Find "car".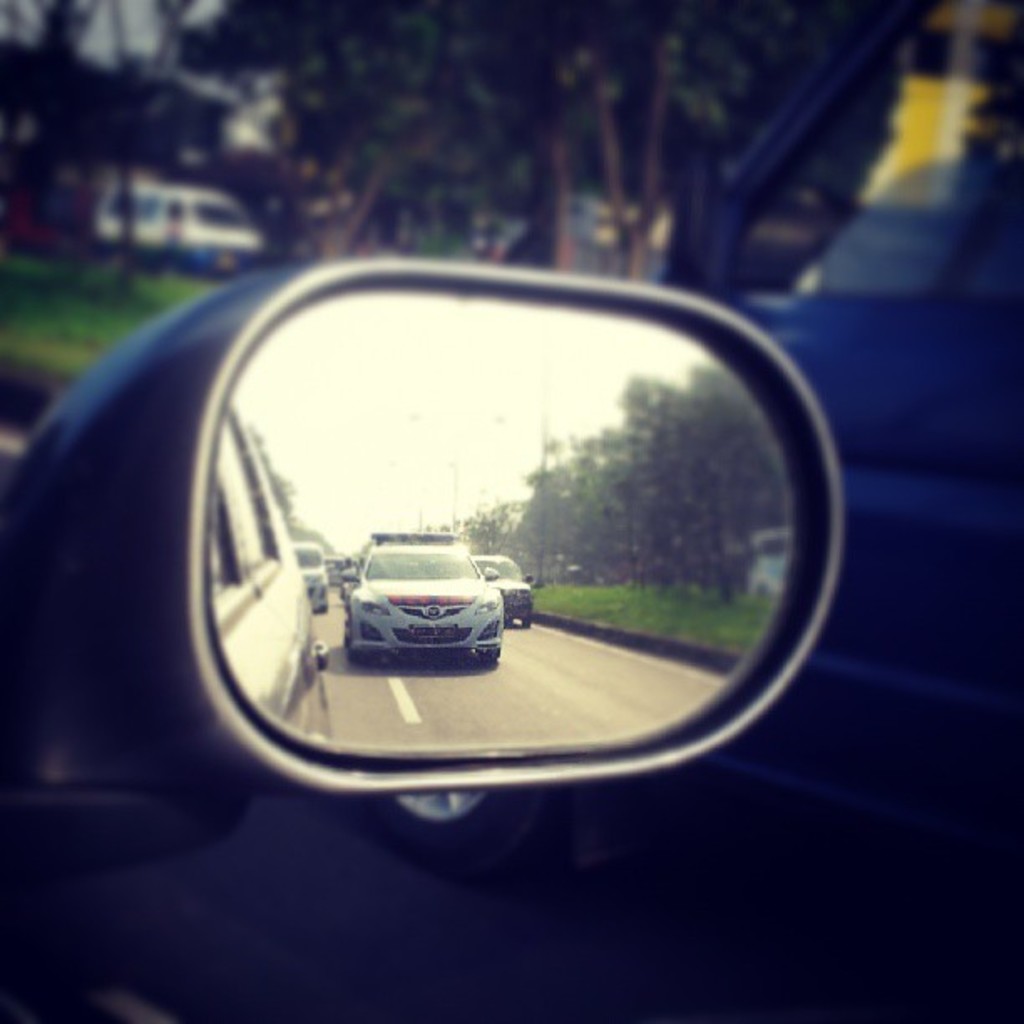
341 535 497 658.
